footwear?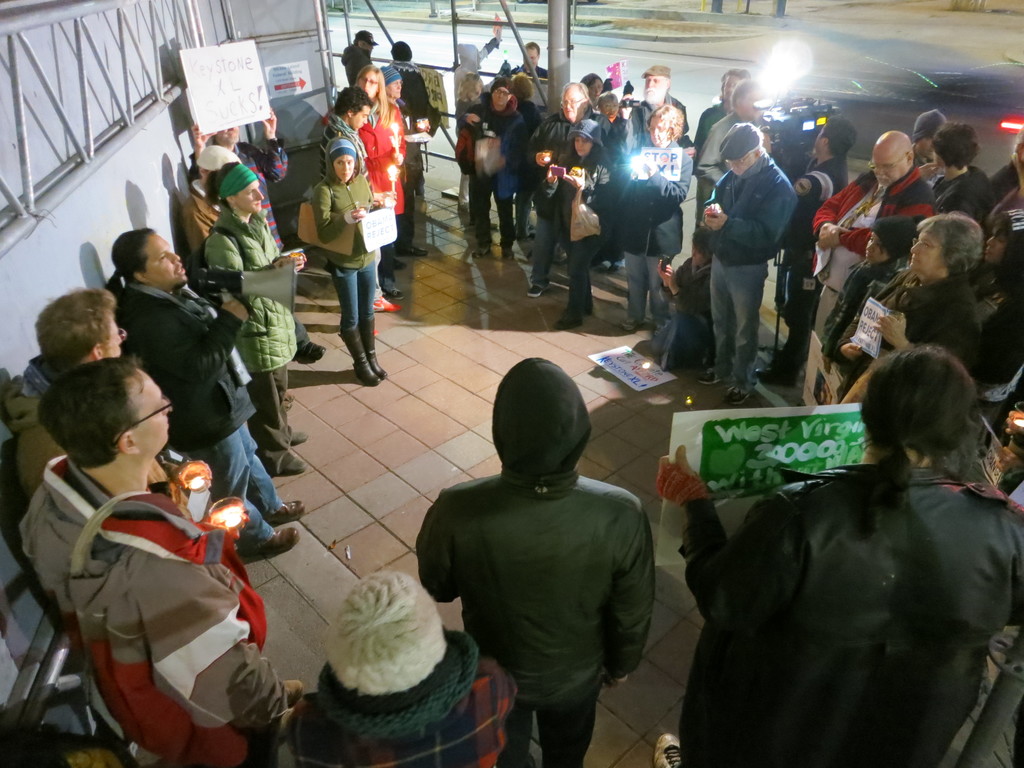
pyautogui.locateOnScreen(340, 326, 383, 385)
